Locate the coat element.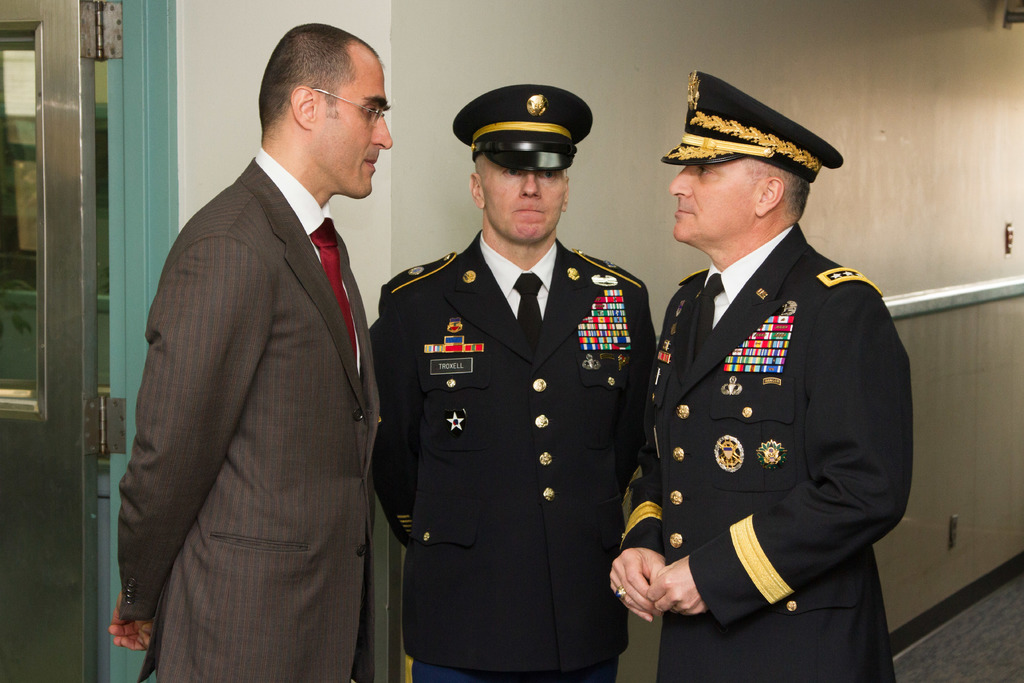
Element bbox: <box>371,231,660,682</box>.
